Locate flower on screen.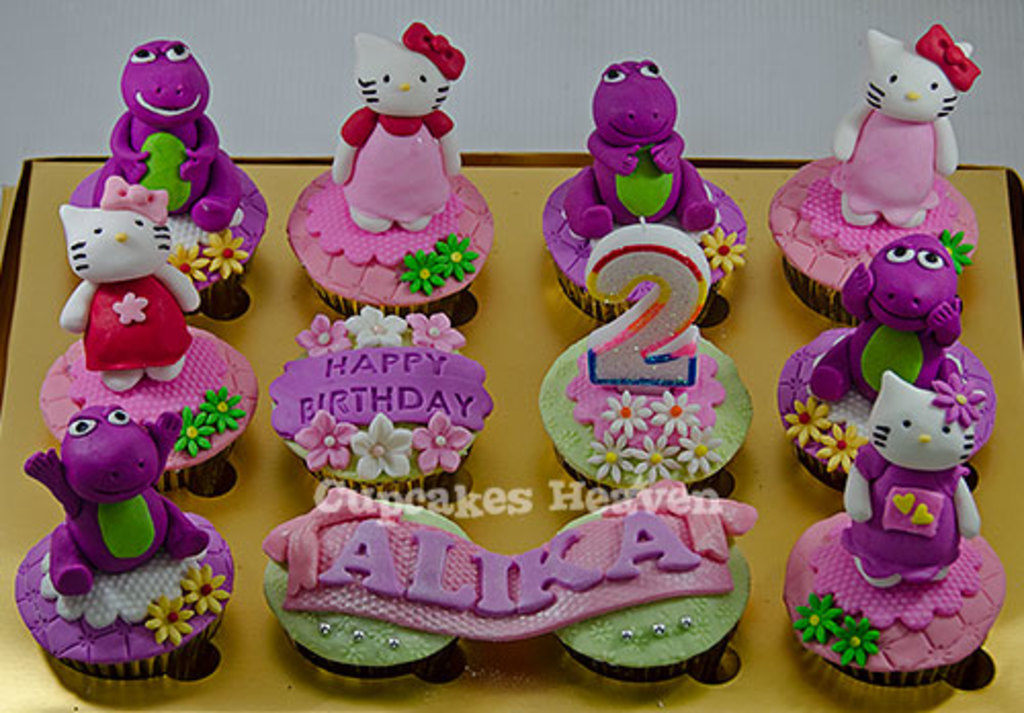
On screen at [637,430,678,486].
